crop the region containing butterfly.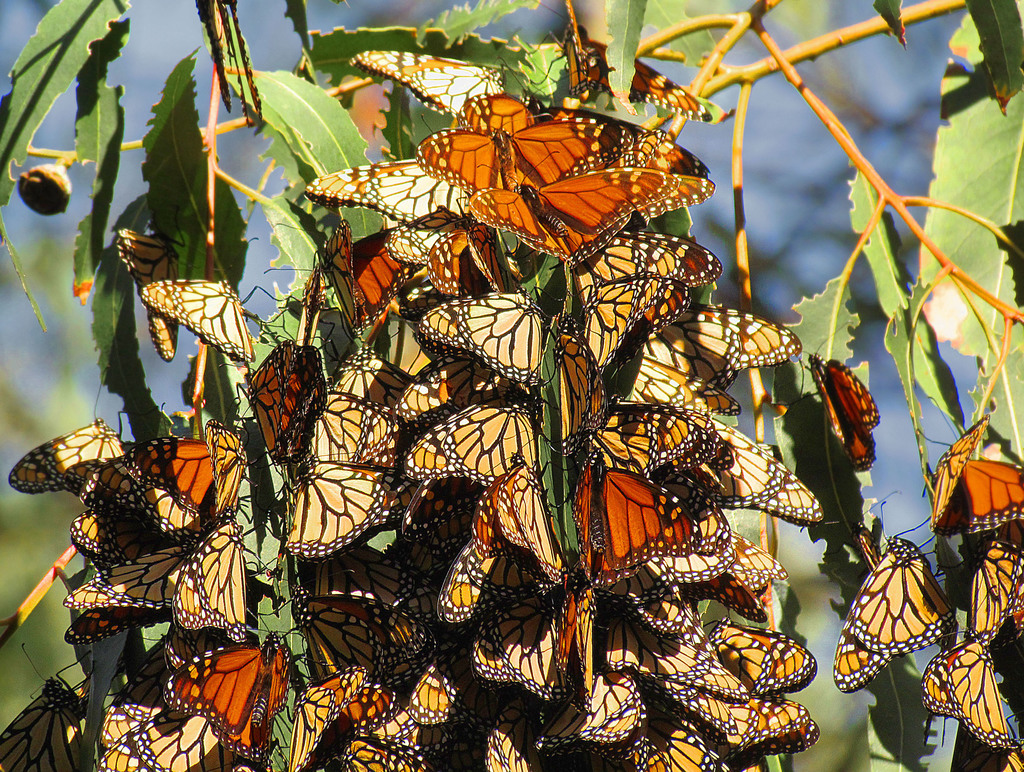
Crop region: box=[796, 341, 892, 470].
